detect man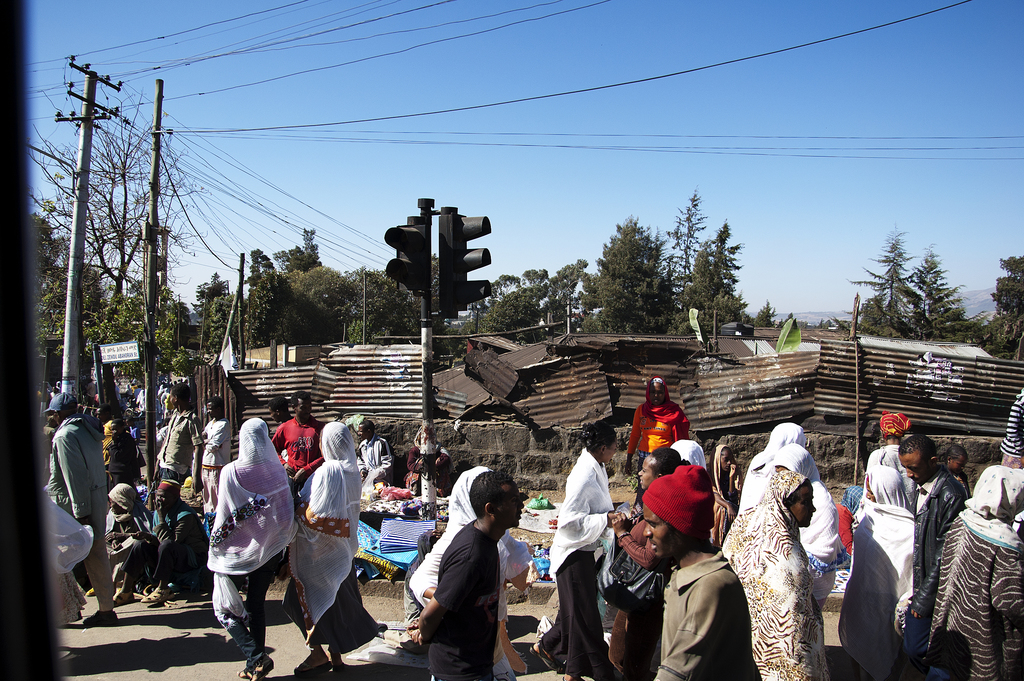
<bbox>200, 399, 225, 483</bbox>
